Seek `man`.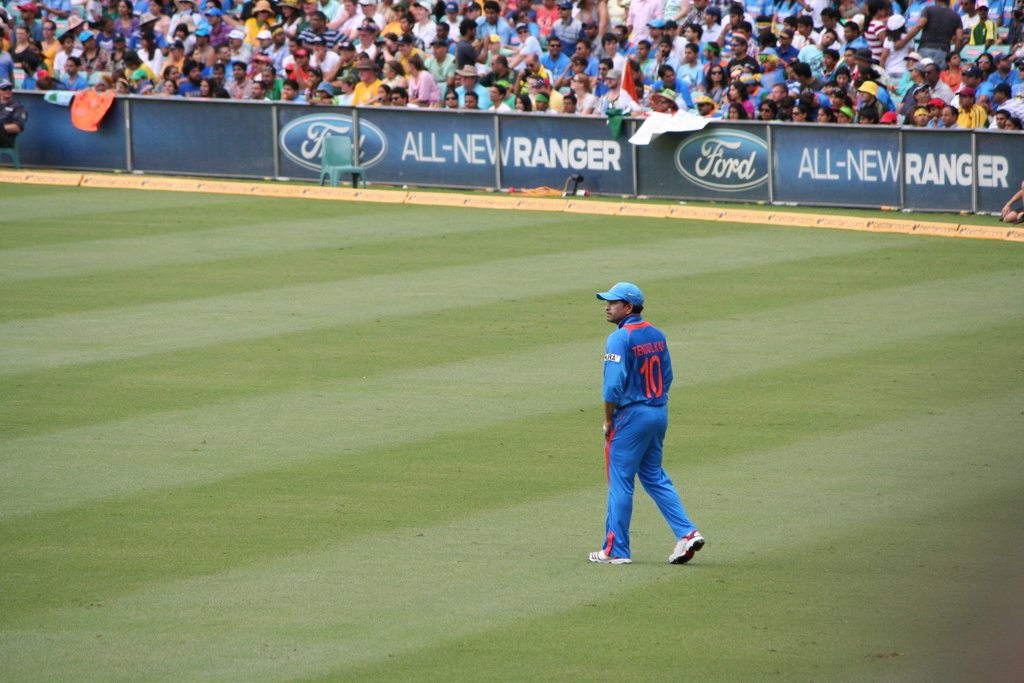
[593, 268, 701, 571].
